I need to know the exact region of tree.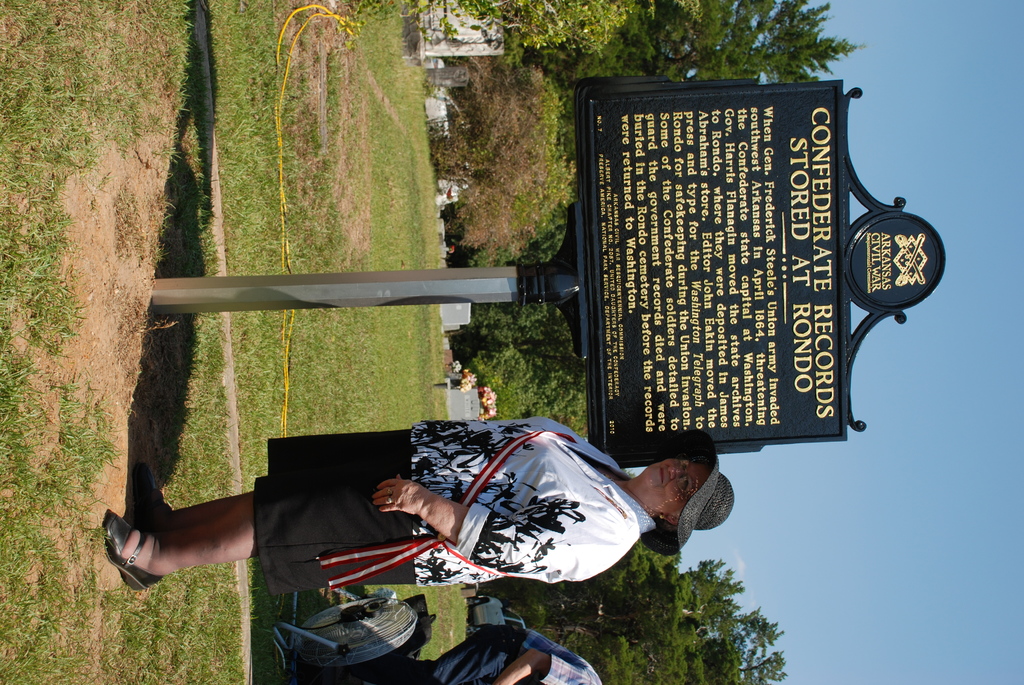
Region: l=669, t=0, r=856, b=78.
